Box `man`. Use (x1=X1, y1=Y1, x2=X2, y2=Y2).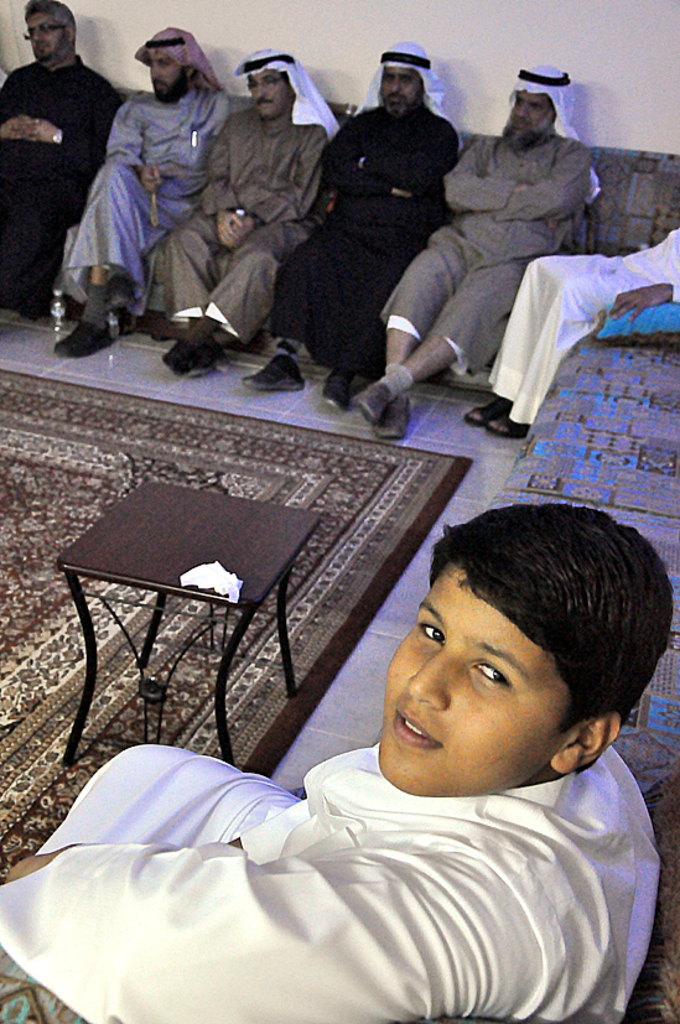
(x1=0, y1=0, x2=123, y2=316).
